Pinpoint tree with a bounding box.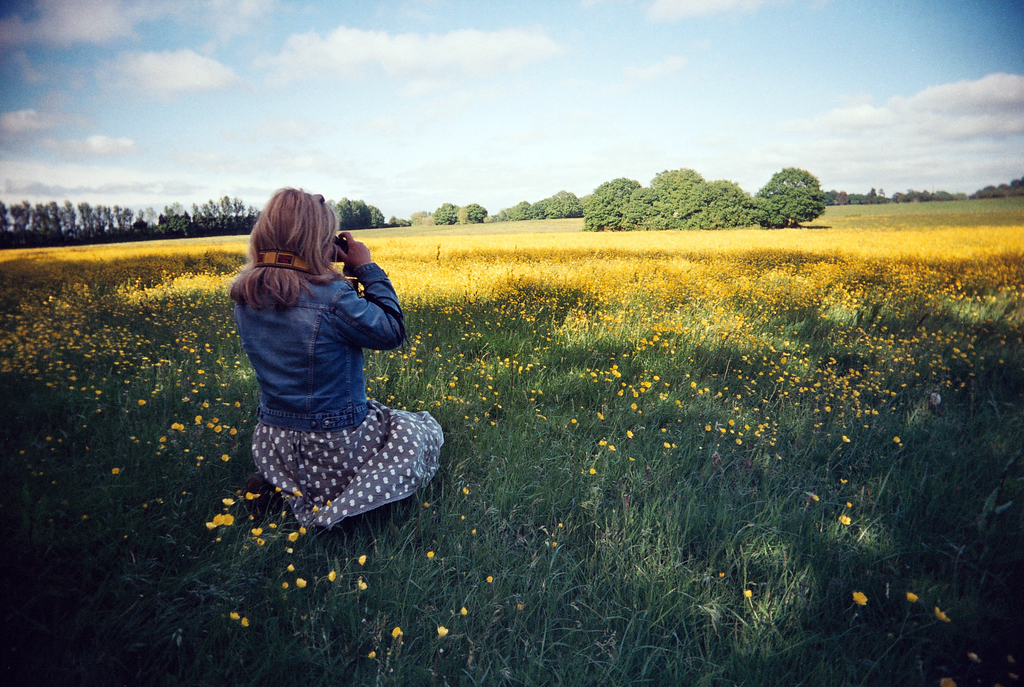
box=[527, 197, 550, 222].
